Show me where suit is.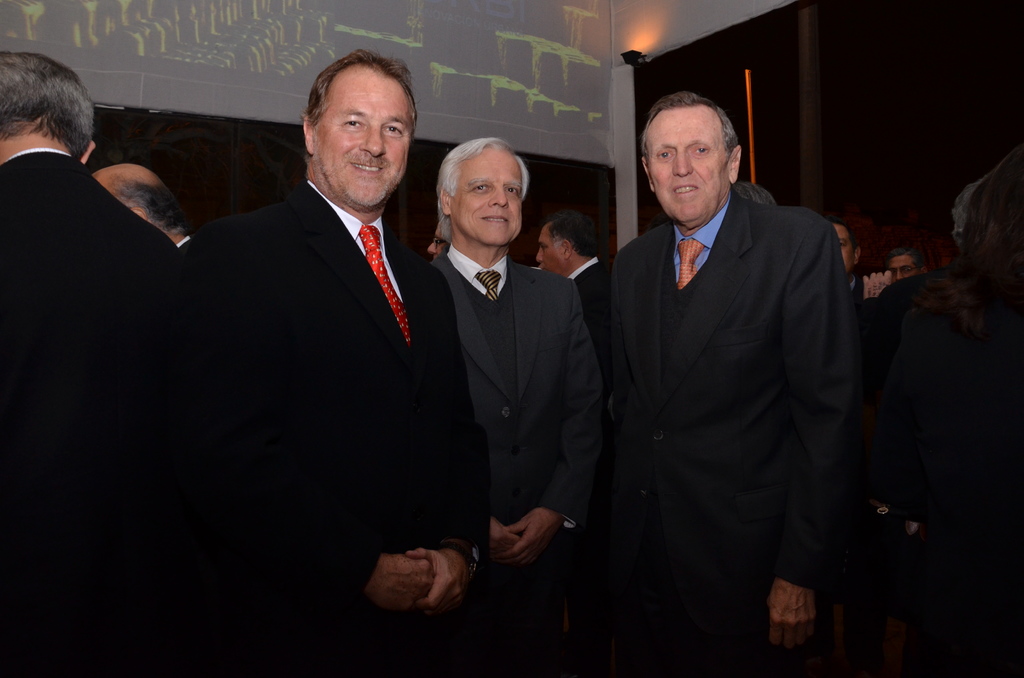
suit is at 422,239,573,677.
